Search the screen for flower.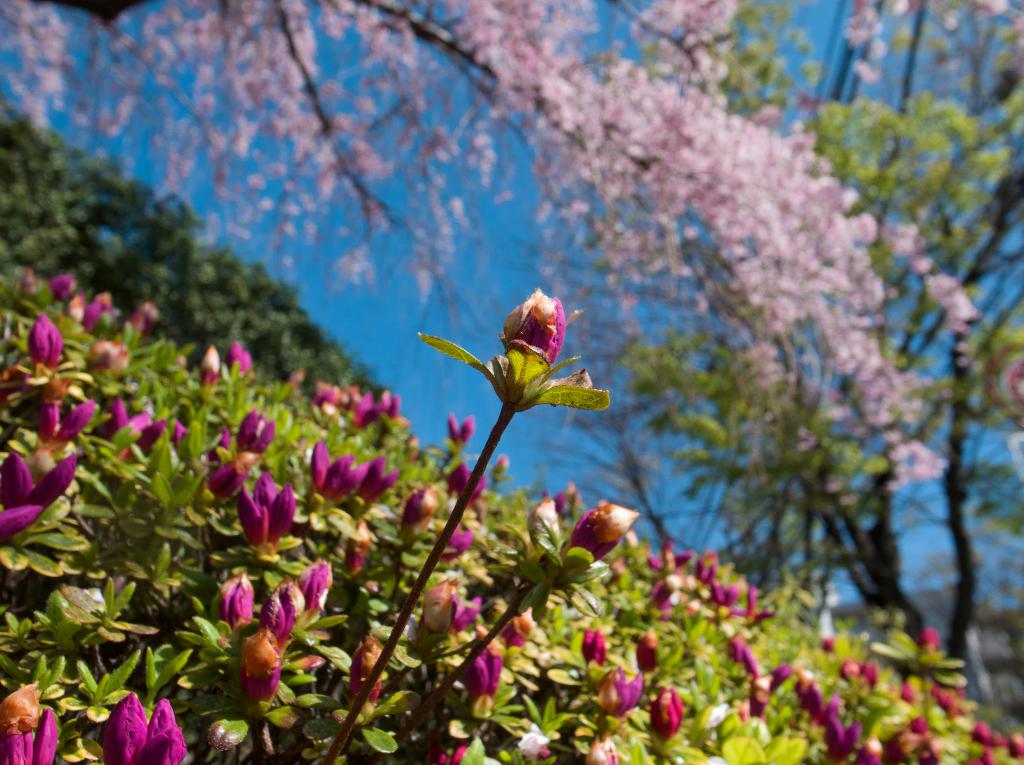
Found at [x1=721, y1=638, x2=758, y2=673].
